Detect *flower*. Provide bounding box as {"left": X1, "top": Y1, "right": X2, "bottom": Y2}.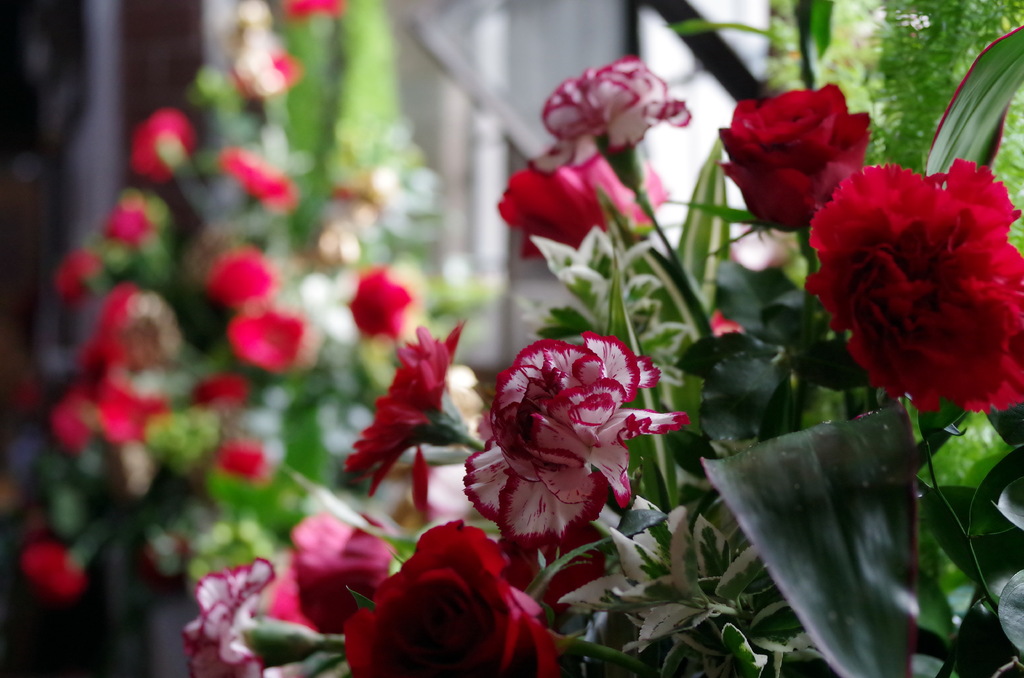
{"left": 791, "top": 141, "right": 1022, "bottom": 423}.
